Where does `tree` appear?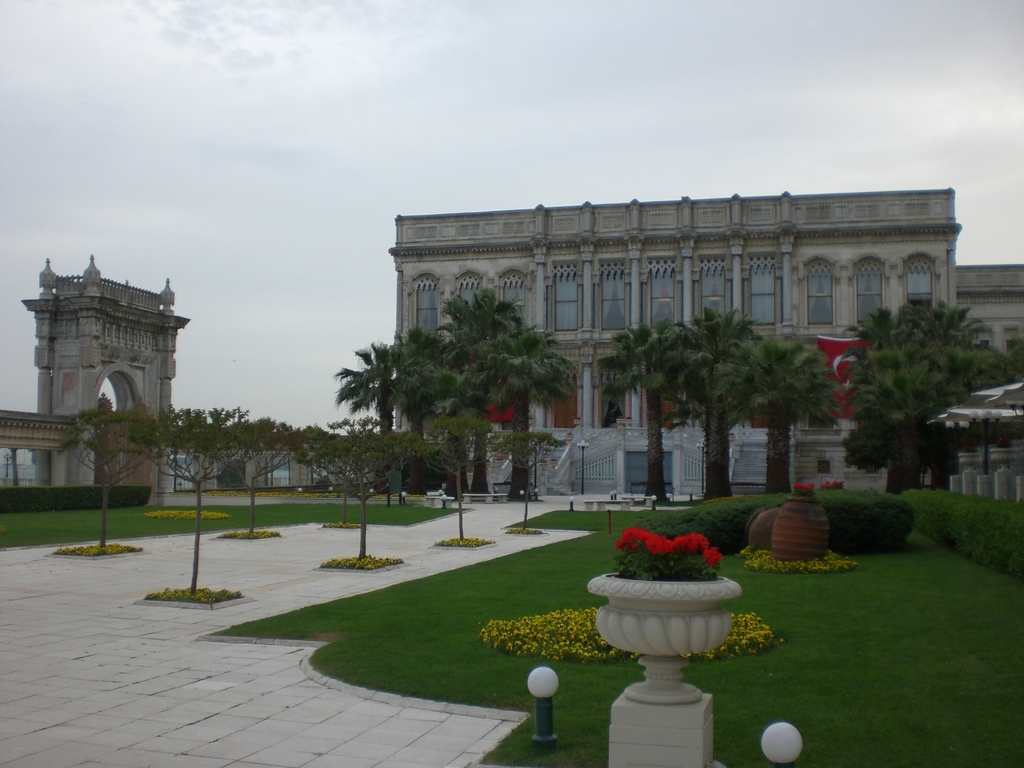
Appears at Rect(305, 422, 365, 524).
